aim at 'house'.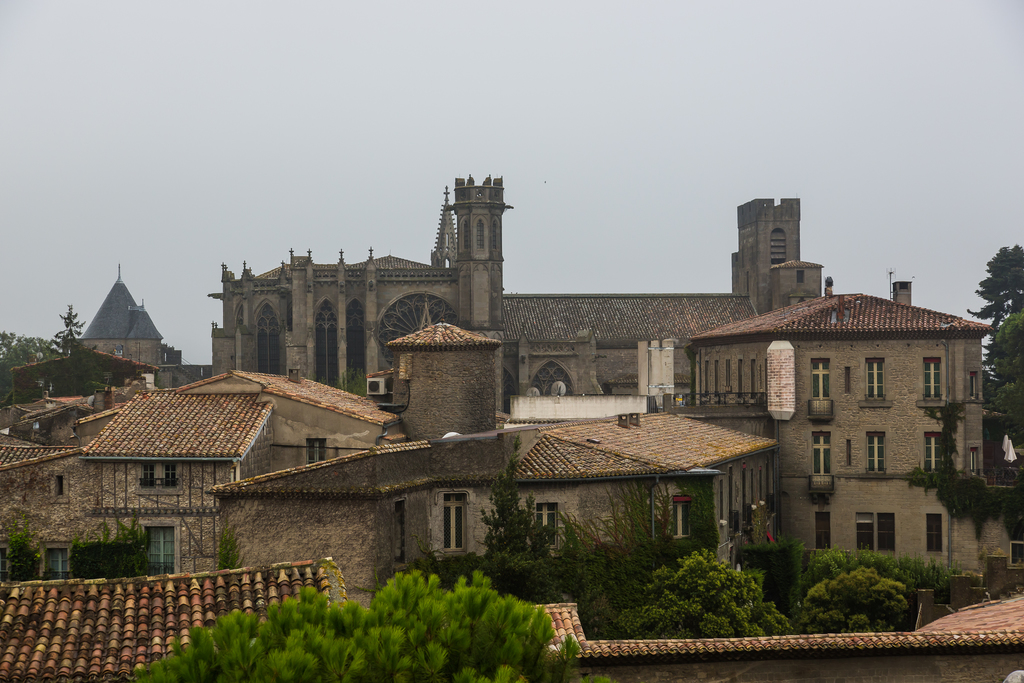
Aimed at (125,361,833,601).
